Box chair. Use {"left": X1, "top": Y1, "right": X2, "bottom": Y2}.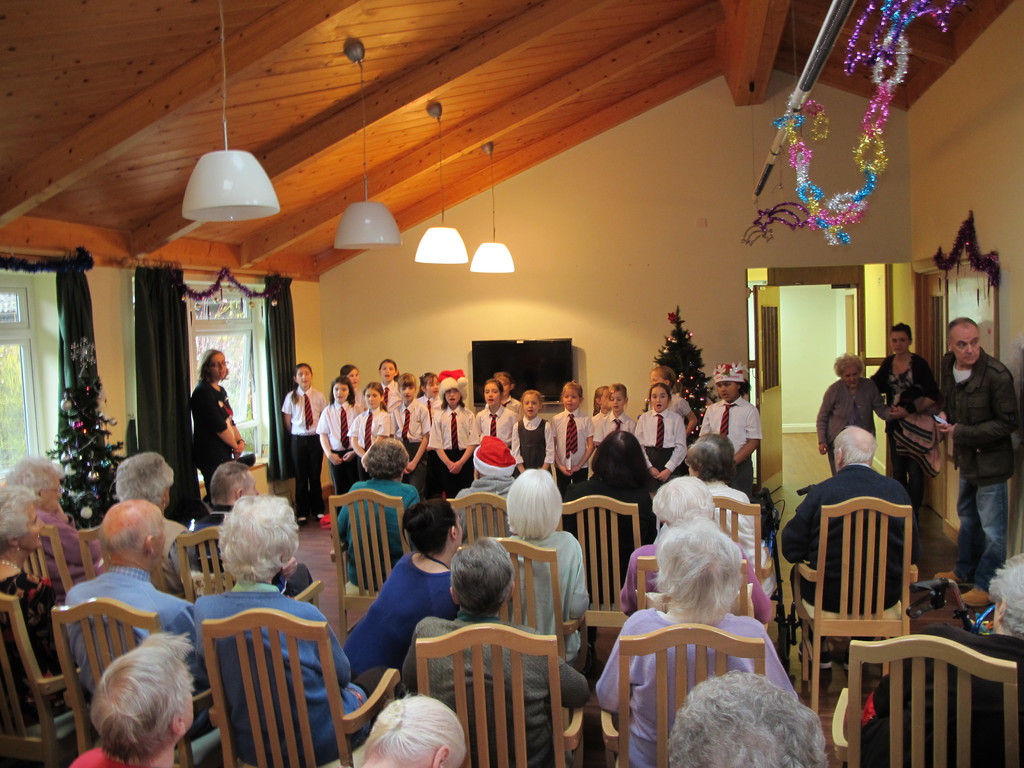
{"left": 438, "top": 491, "right": 510, "bottom": 539}.
